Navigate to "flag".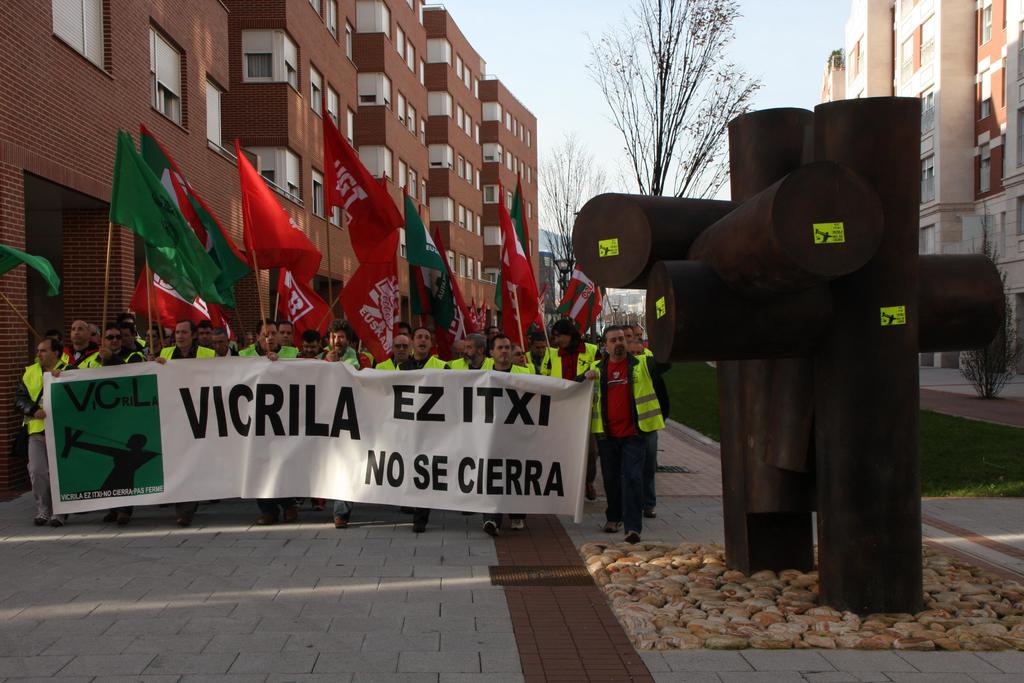
Navigation target: 467, 297, 493, 338.
